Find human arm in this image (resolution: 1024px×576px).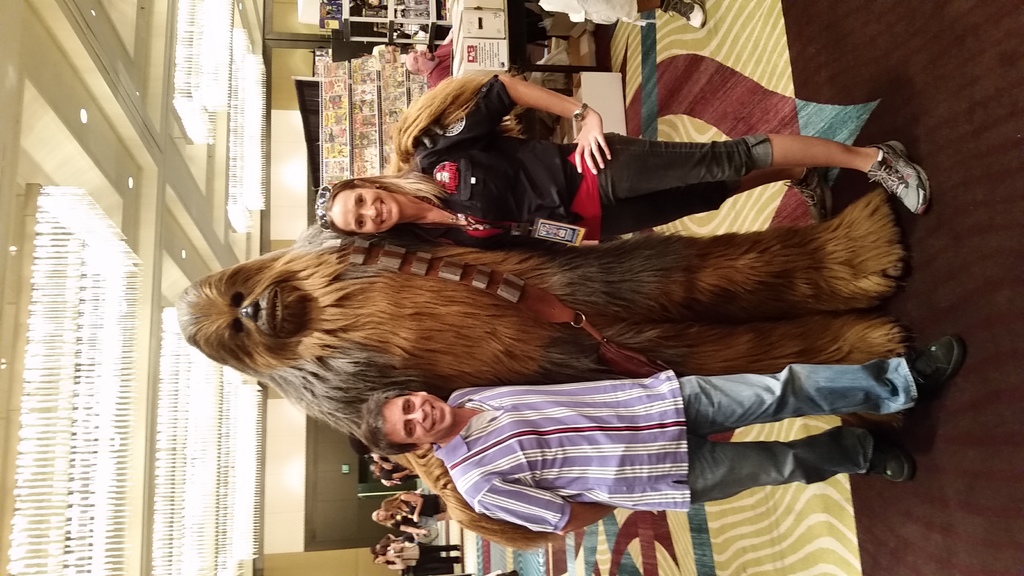
select_region(400, 495, 420, 524).
